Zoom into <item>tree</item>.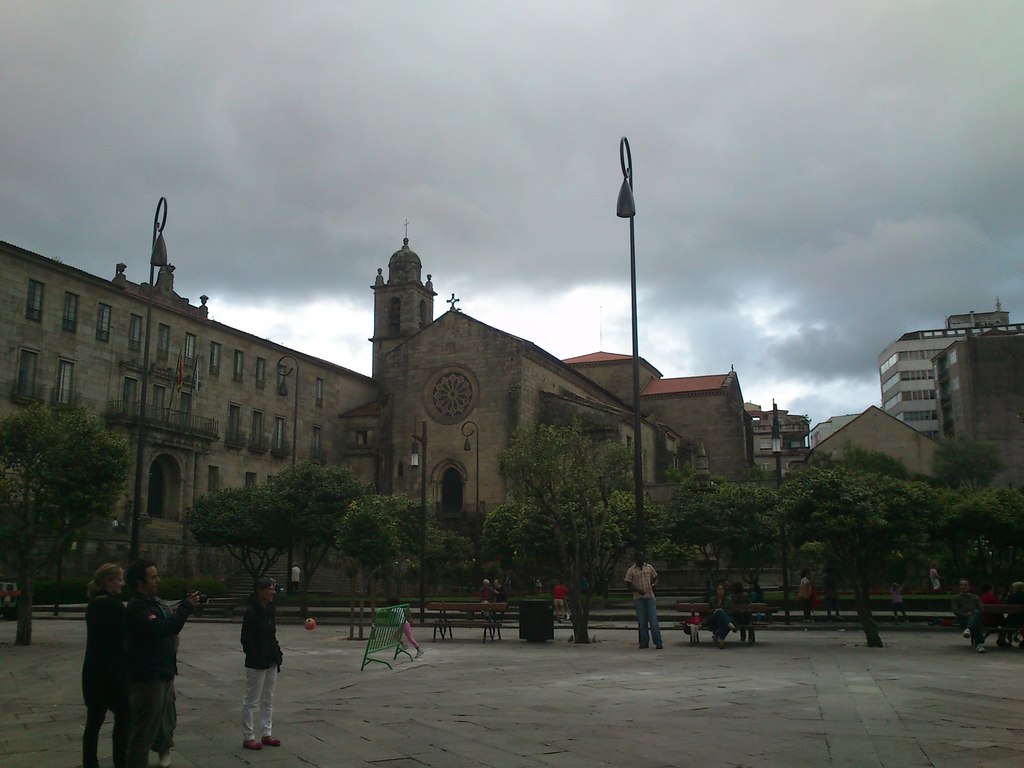
Zoom target: 334:490:473:611.
